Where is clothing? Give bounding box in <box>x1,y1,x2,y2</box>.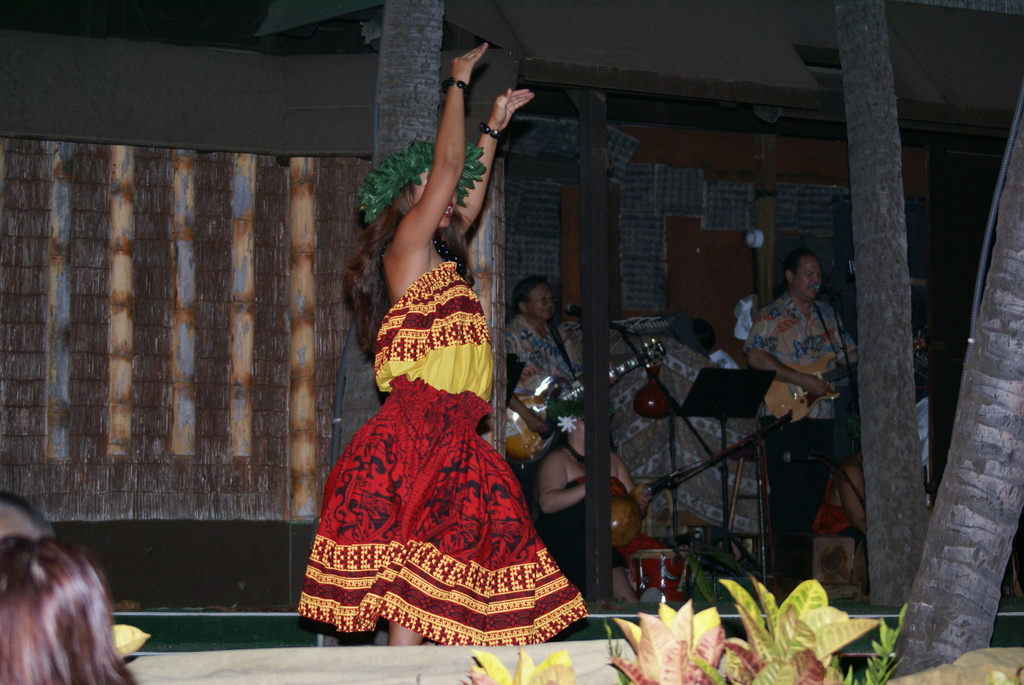
<box>509,315,580,404</box>.
